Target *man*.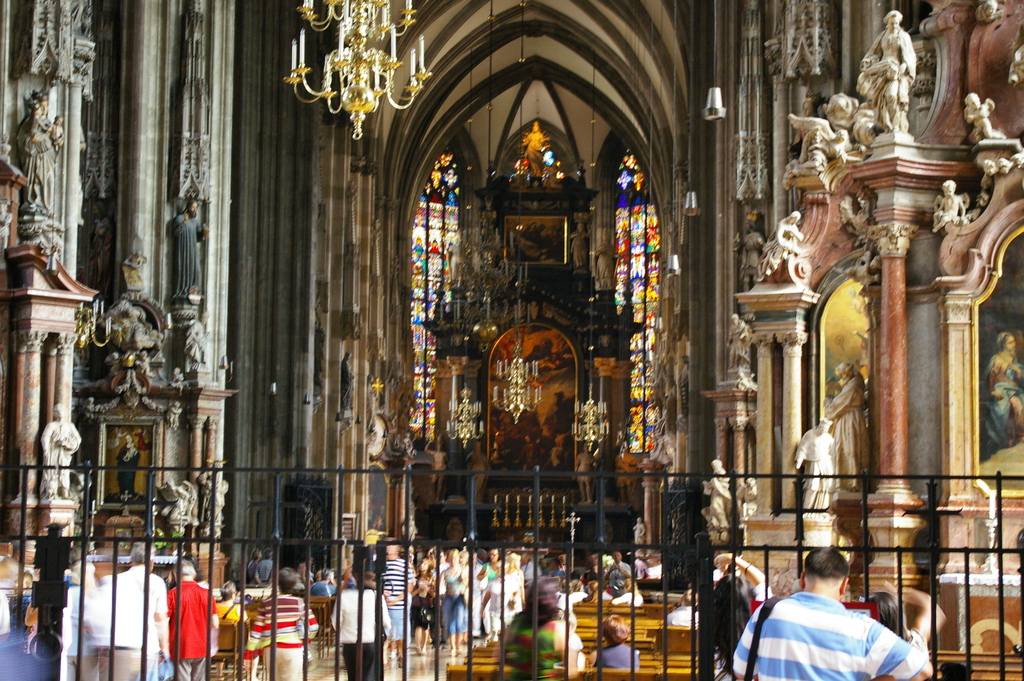
Target region: crop(37, 403, 87, 500).
